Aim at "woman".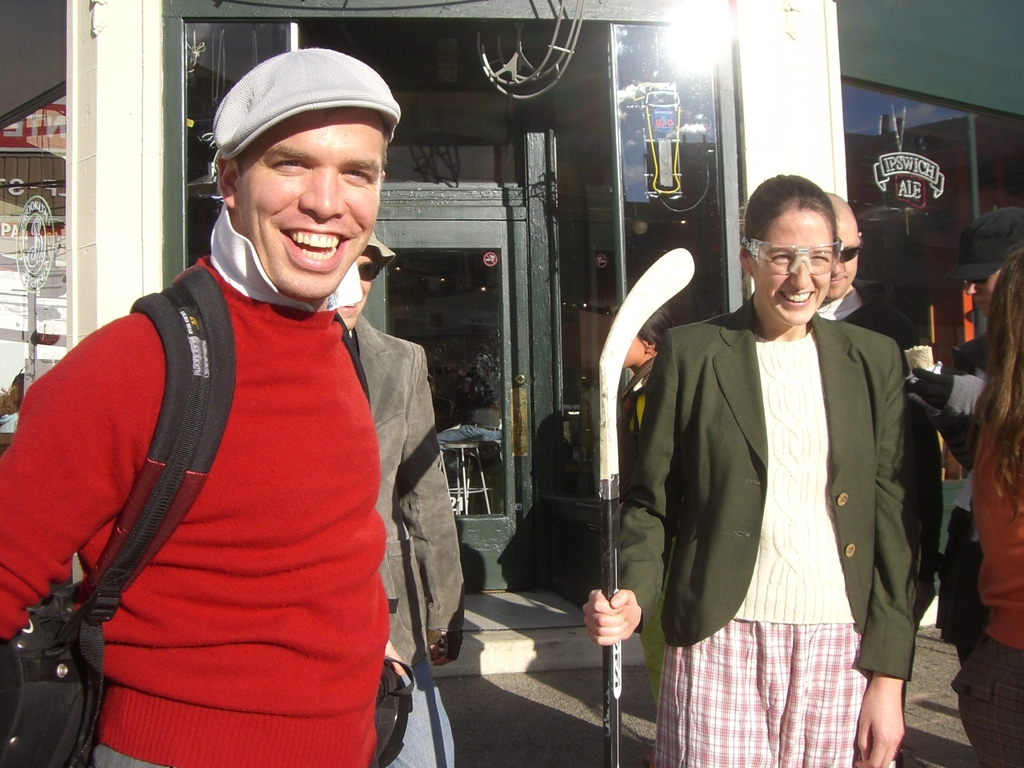
Aimed at [left=948, top=248, right=1023, bottom=767].
